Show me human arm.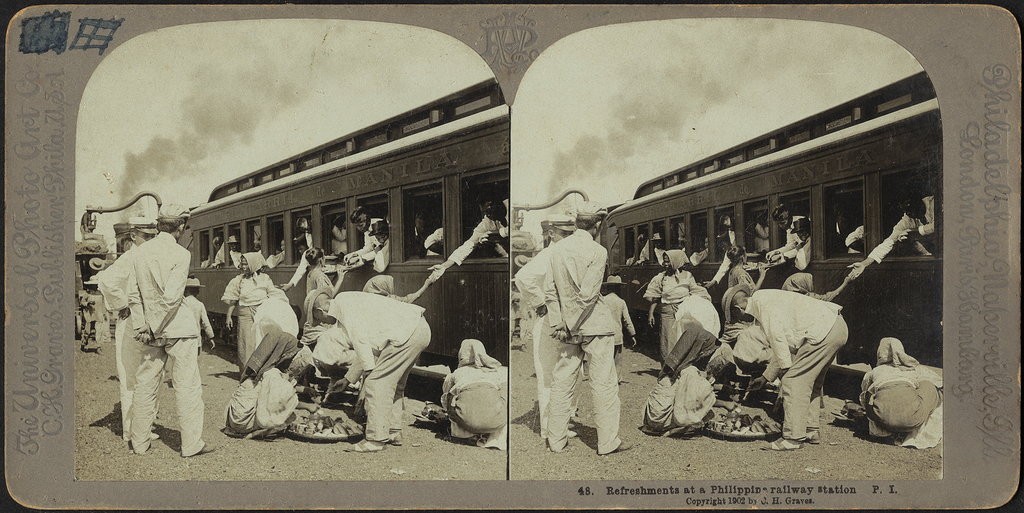
human arm is here: rect(619, 303, 639, 345).
